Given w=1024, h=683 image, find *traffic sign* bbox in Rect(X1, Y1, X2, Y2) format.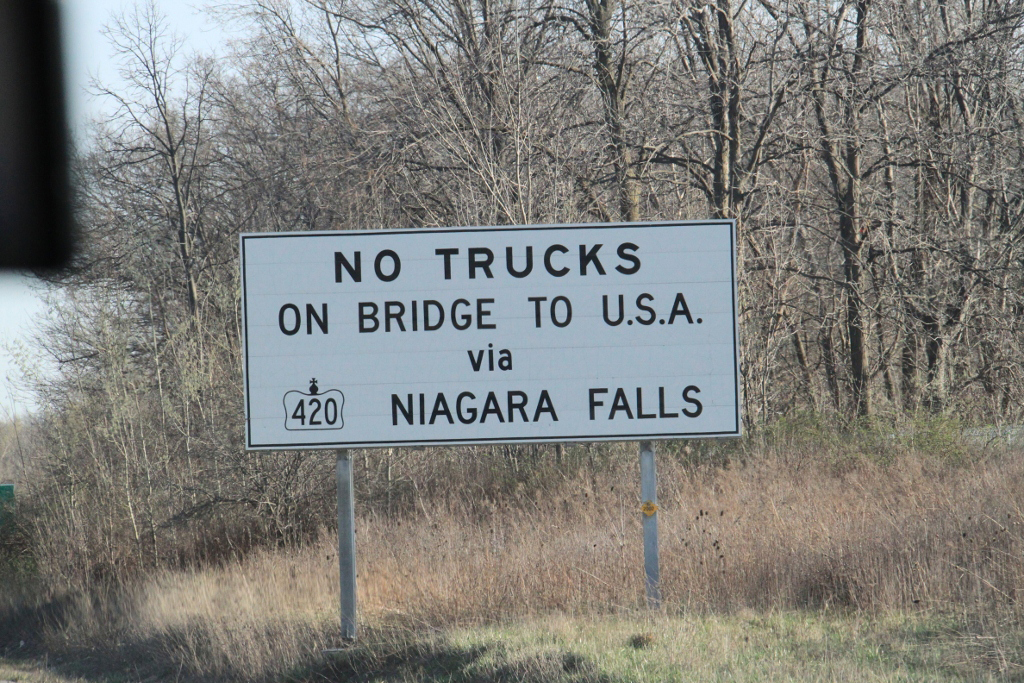
Rect(237, 216, 743, 447).
